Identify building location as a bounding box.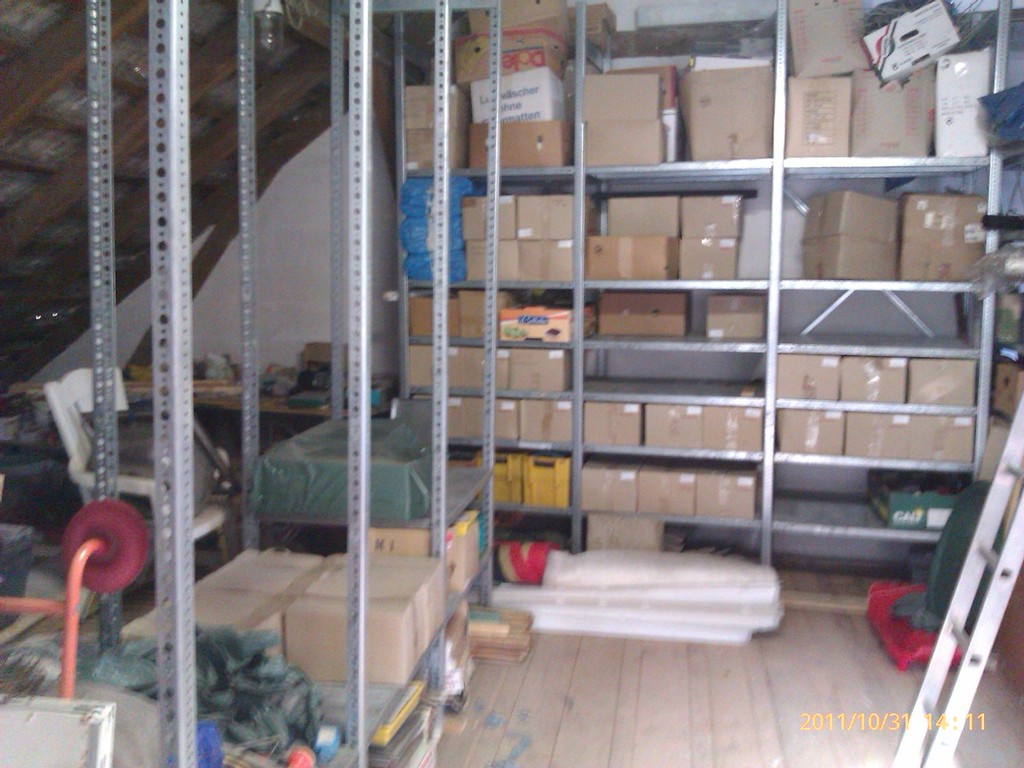
<region>0, 0, 1023, 767</region>.
